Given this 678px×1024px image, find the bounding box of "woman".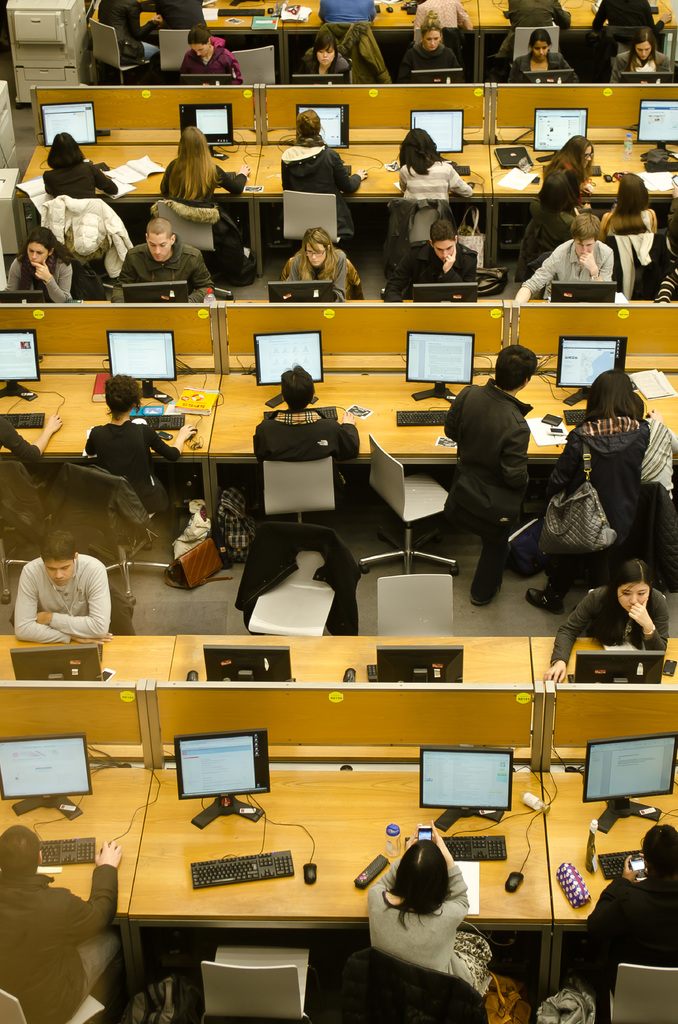
[609, 28, 676, 83].
